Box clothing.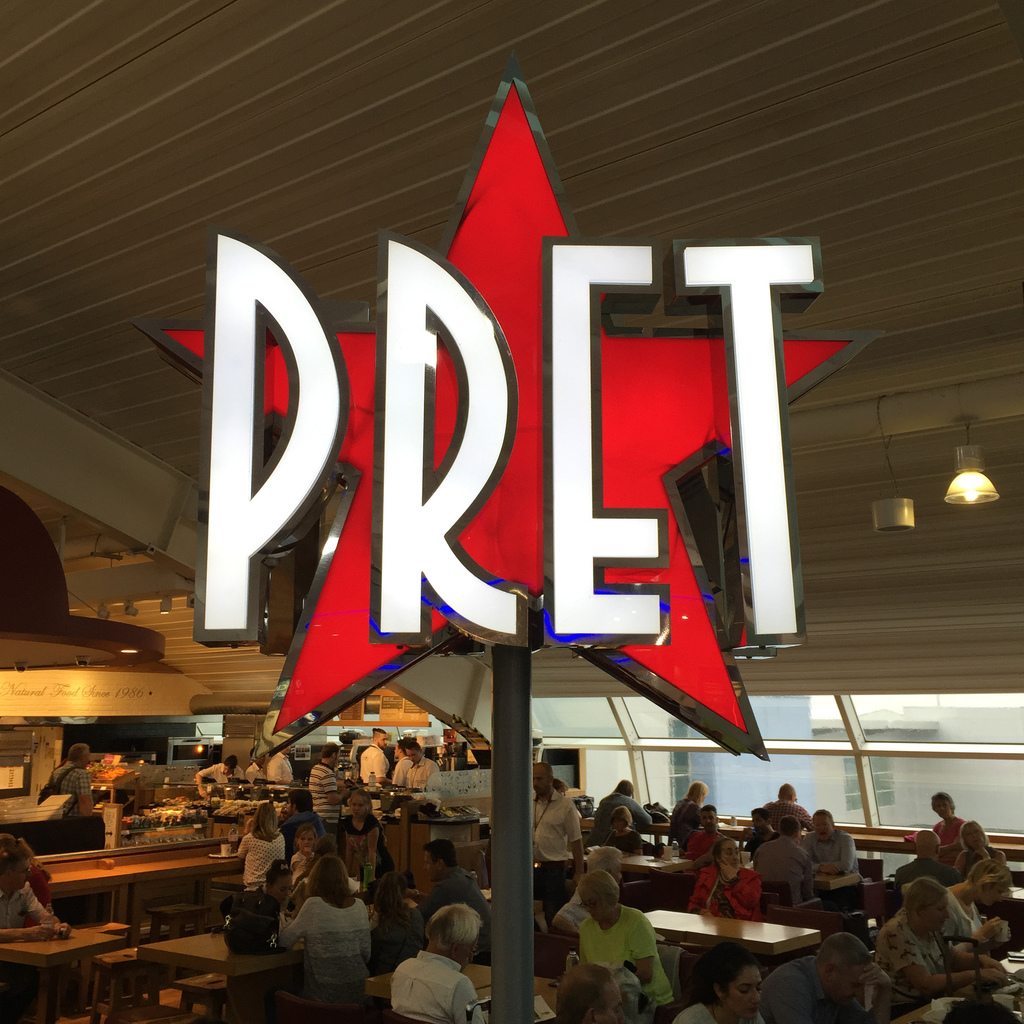
<box>346,813,395,864</box>.
